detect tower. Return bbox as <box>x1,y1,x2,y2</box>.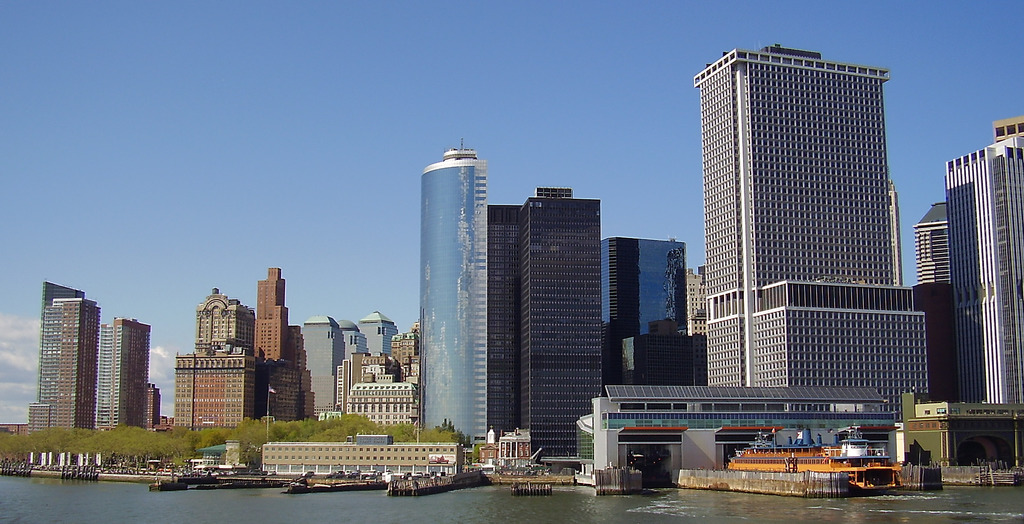
<box>356,313,392,358</box>.
